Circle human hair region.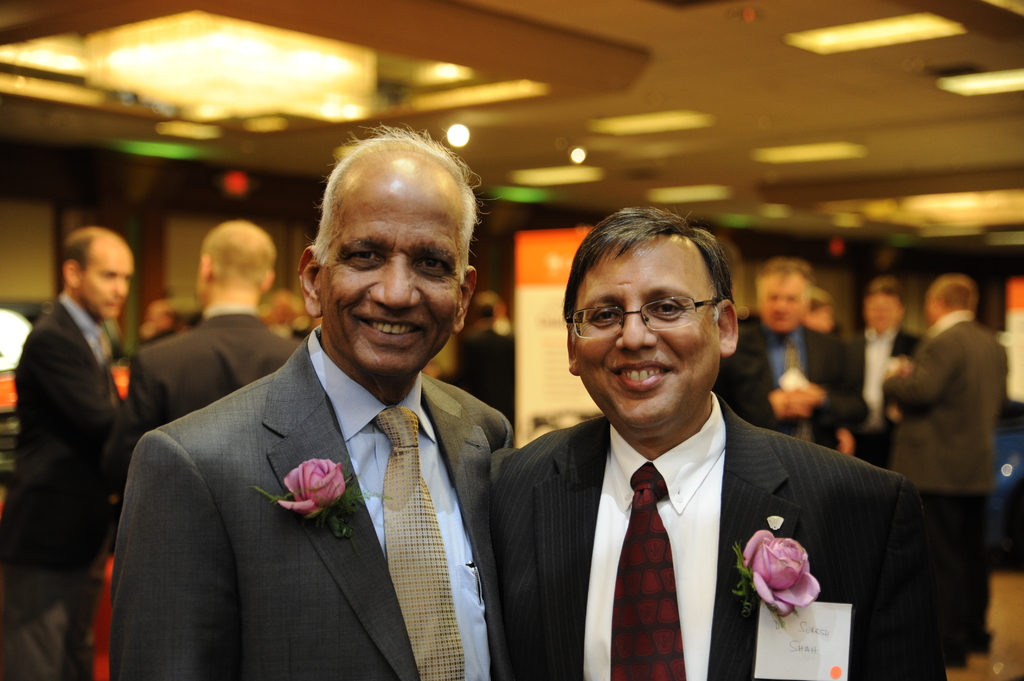
Region: [left=58, top=225, right=98, bottom=292].
